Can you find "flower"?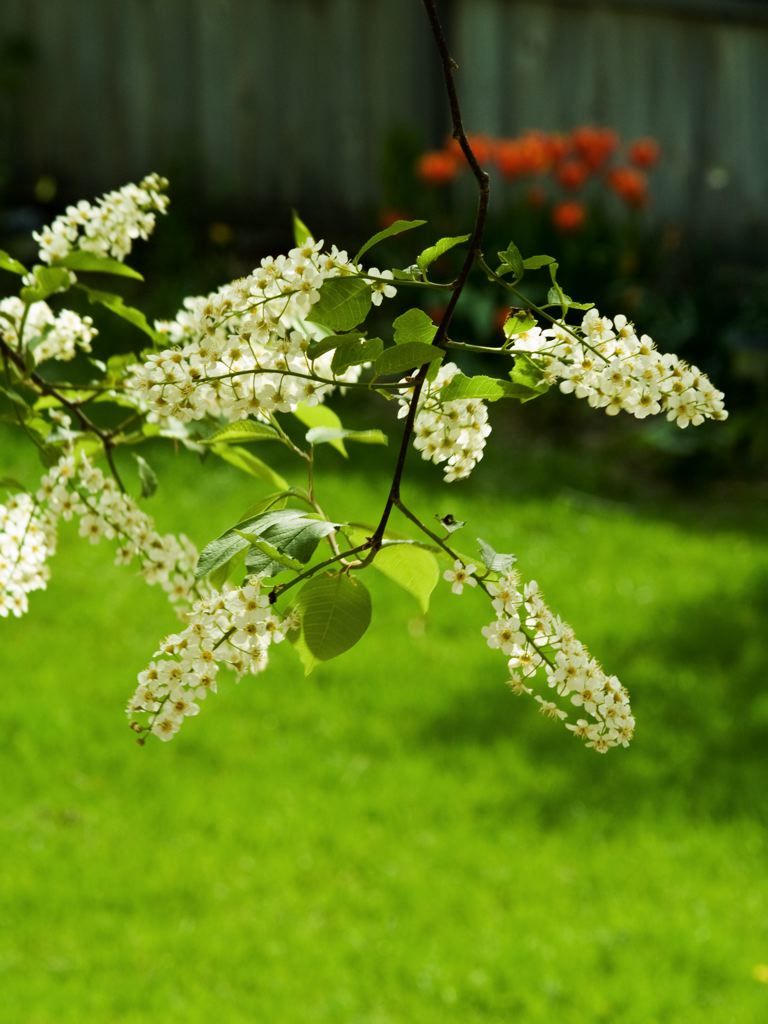
Yes, bounding box: locate(521, 265, 723, 433).
